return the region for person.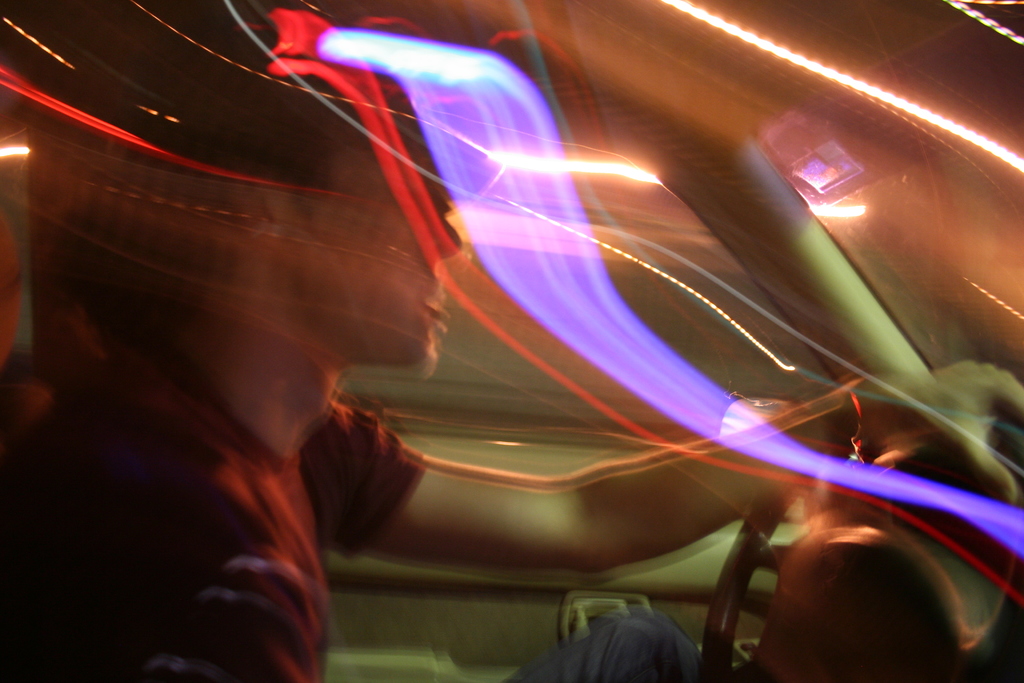
pyautogui.locateOnScreen(79, 0, 991, 682).
